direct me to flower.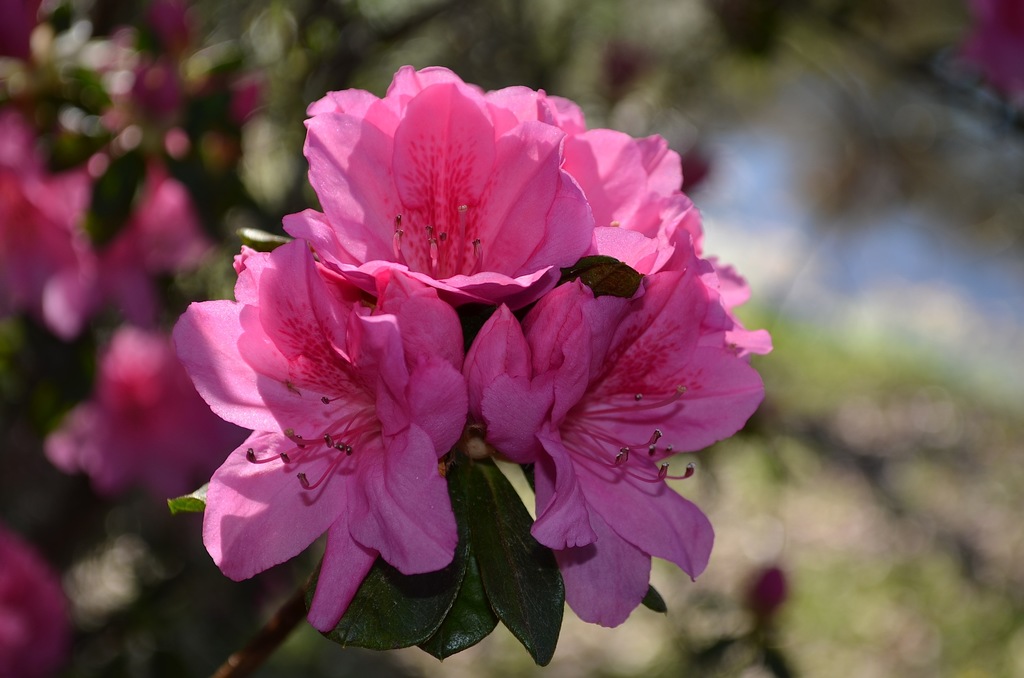
Direction: [left=94, top=156, right=195, bottom=325].
